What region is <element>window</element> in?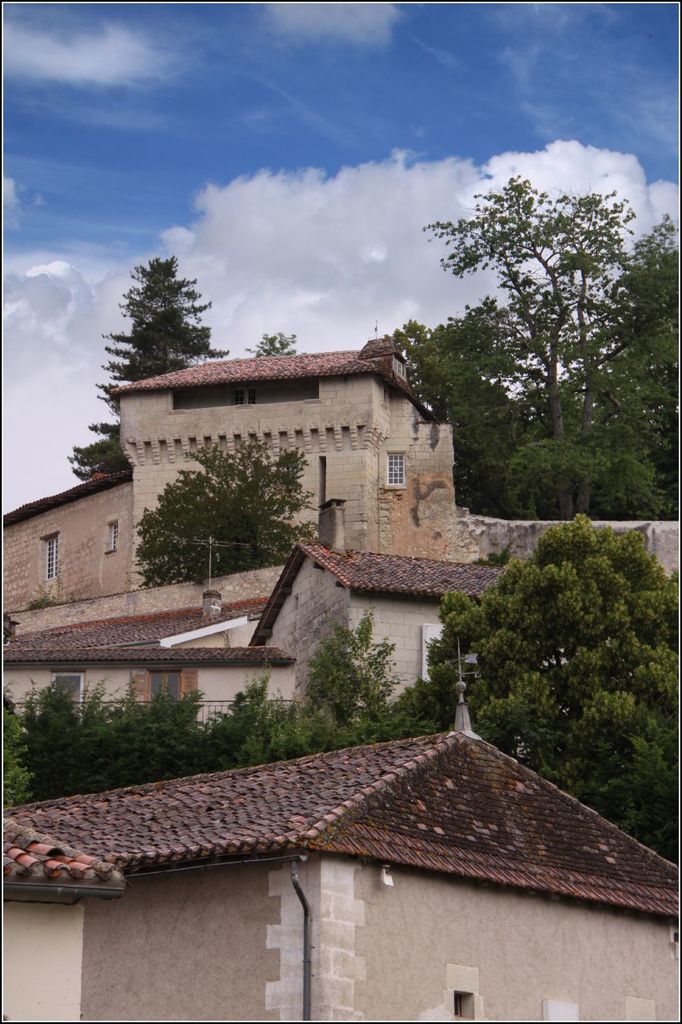
Rect(375, 450, 412, 494).
